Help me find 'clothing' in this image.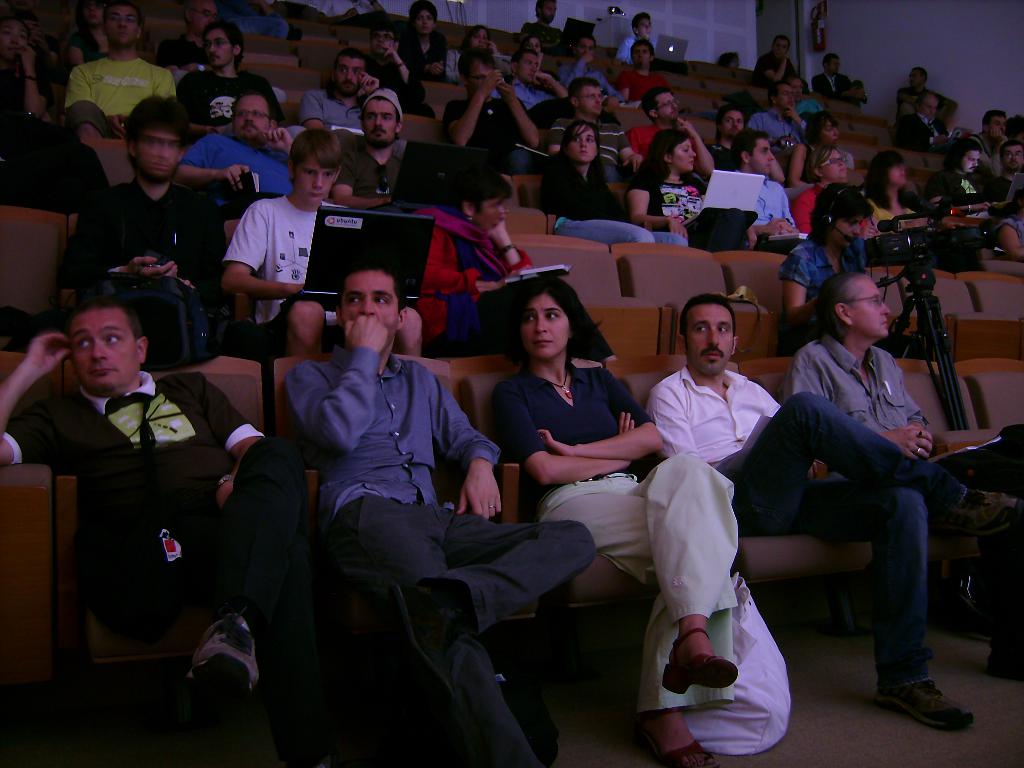
Found it: x1=804, y1=68, x2=861, y2=104.
